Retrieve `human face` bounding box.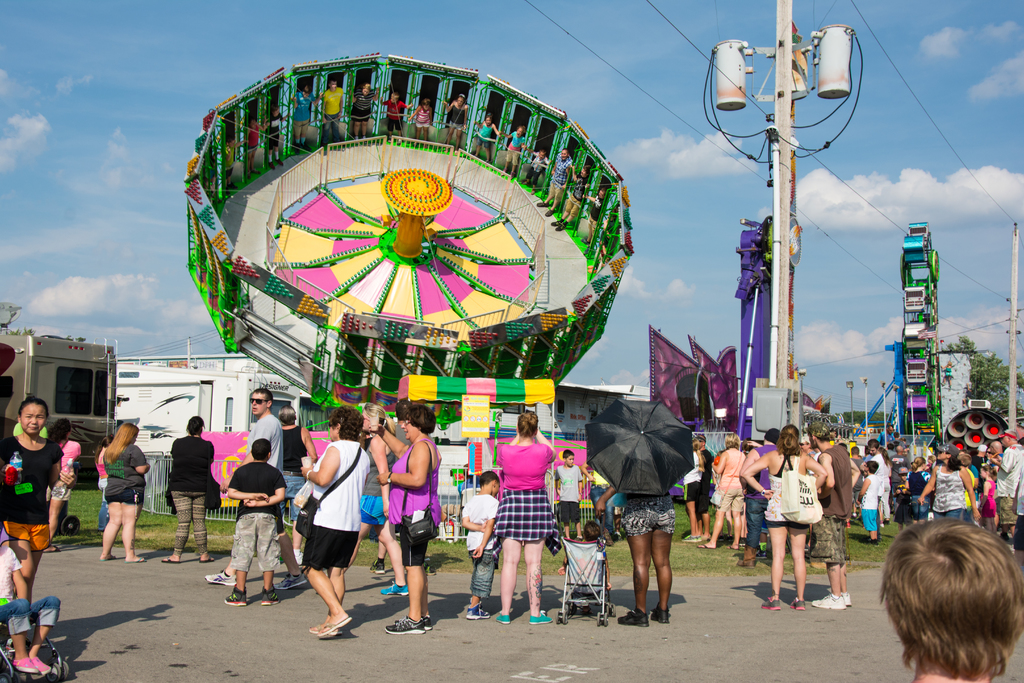
Bounding box: [left=390, top=97, right=397, bottom=107].
